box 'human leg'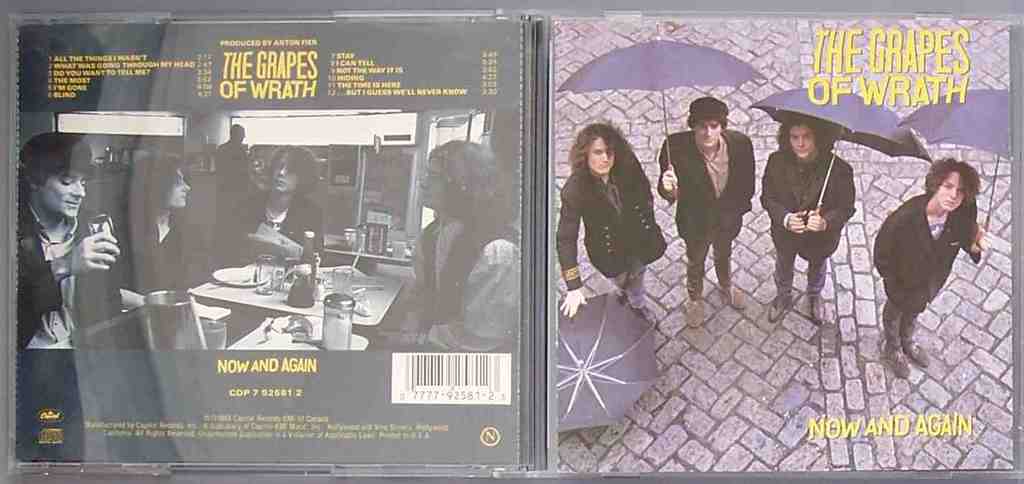
[left=624, top=263, right=653, bottom=326]
